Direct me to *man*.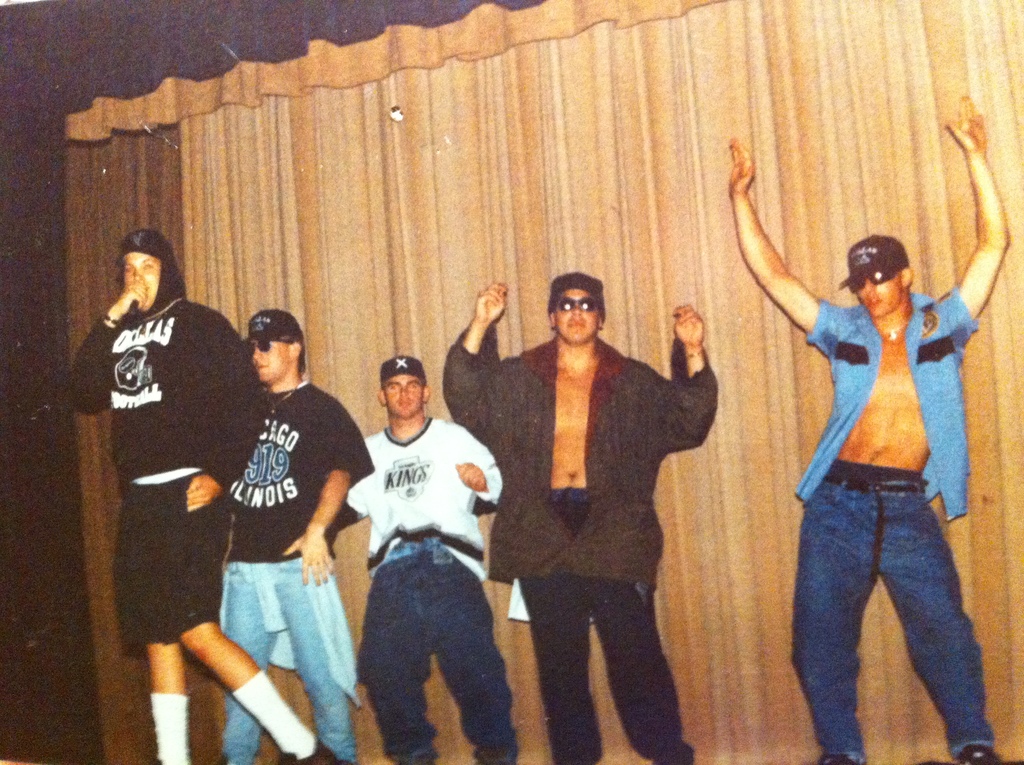
Direction: [728, 99, 1011, 764].
